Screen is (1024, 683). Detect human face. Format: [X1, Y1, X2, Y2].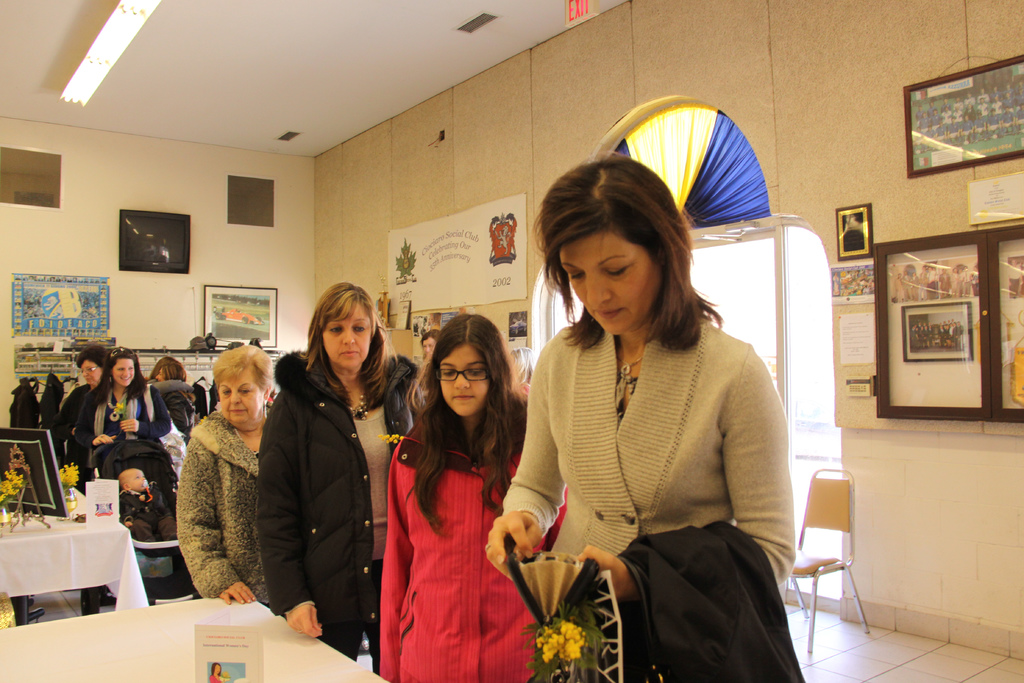
[213, 662, 222, 675].
